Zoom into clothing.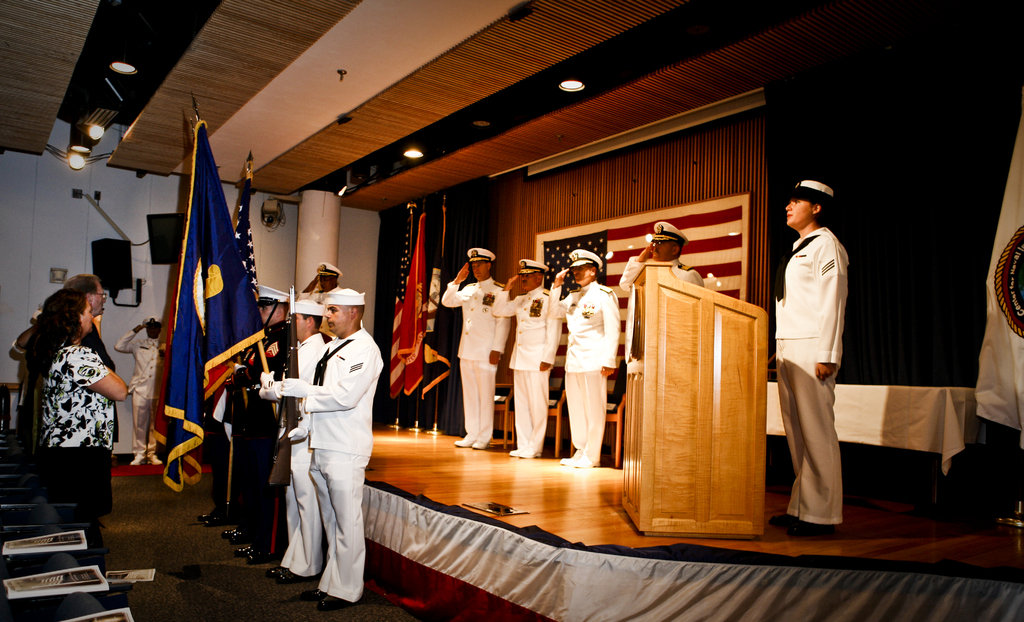
Zoom target: <bbox>234, 314, 287, 557</bbox>.
